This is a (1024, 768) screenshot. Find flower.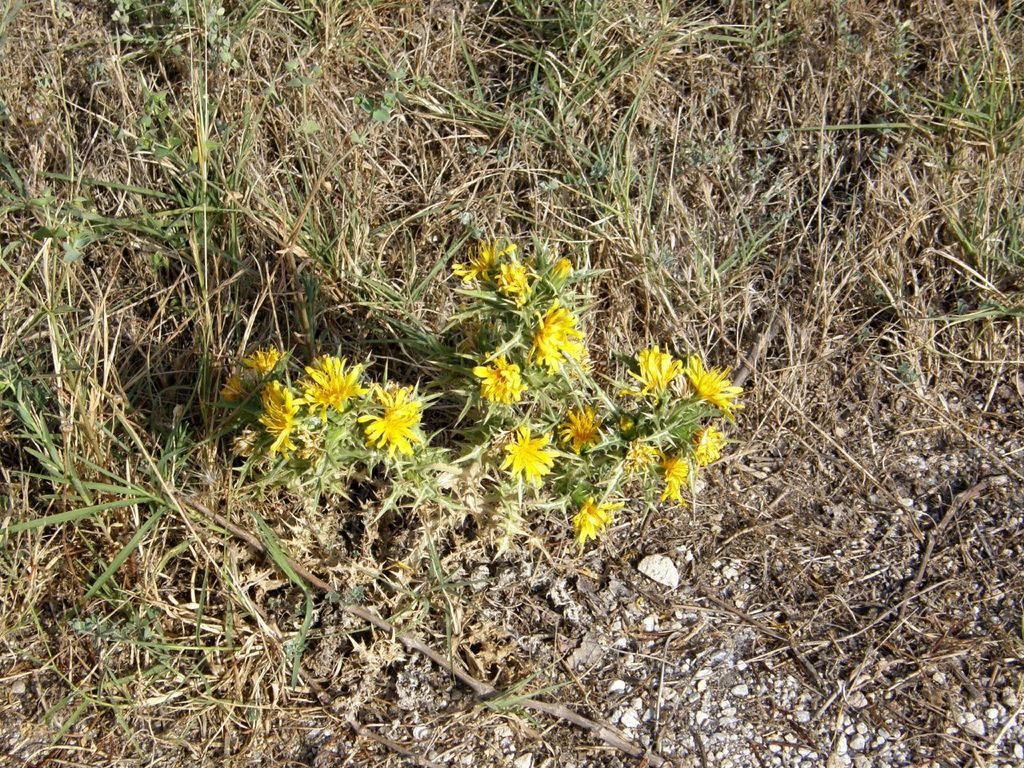
Bounding box: [694, 426, 726, 464].
